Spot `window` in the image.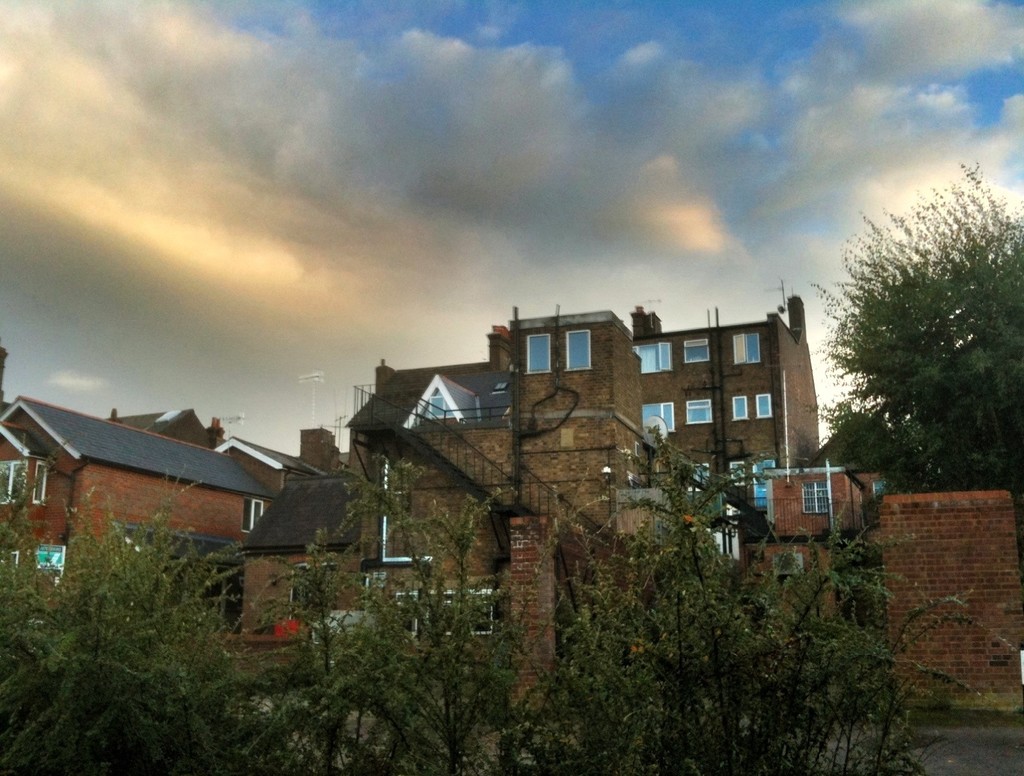
`window` found at rect(244, 501, 266, 537).
